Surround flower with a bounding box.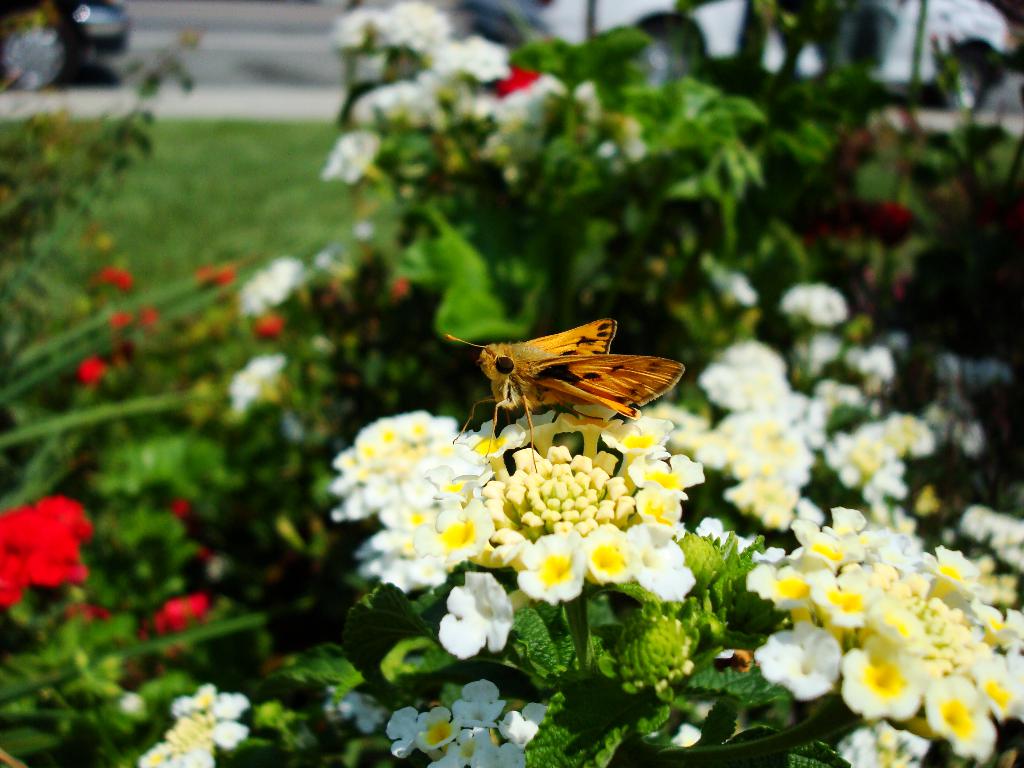
(left=665, top=723, right=703, bottom=751).
